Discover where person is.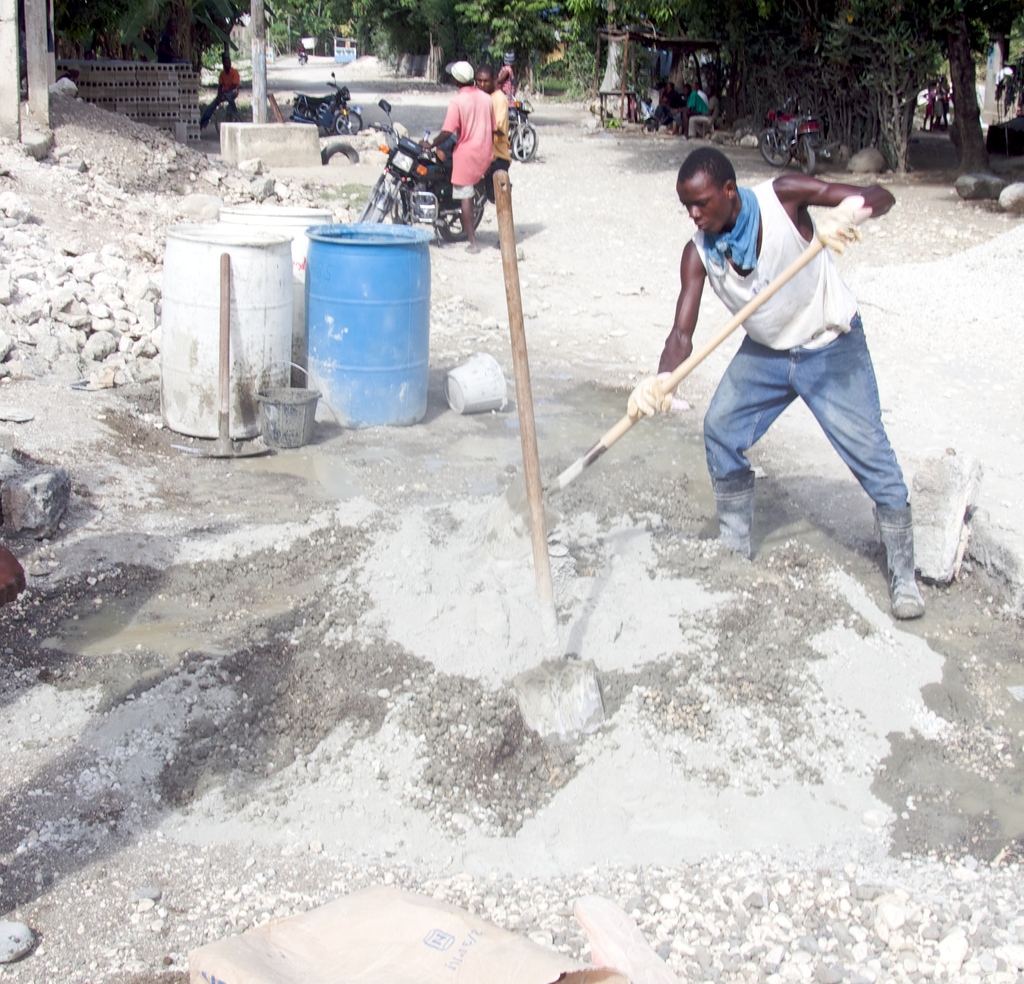
Discovered at rect(614, 128, 920, 641).
